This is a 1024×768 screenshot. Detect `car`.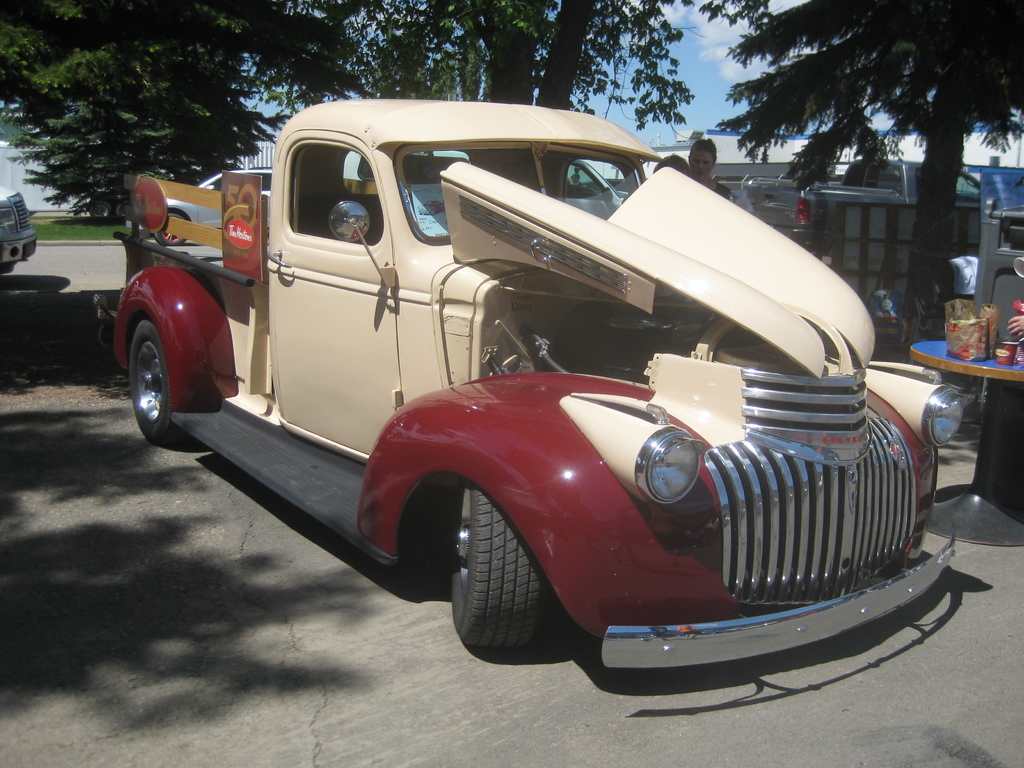
box(111, 88, 943, 693).
